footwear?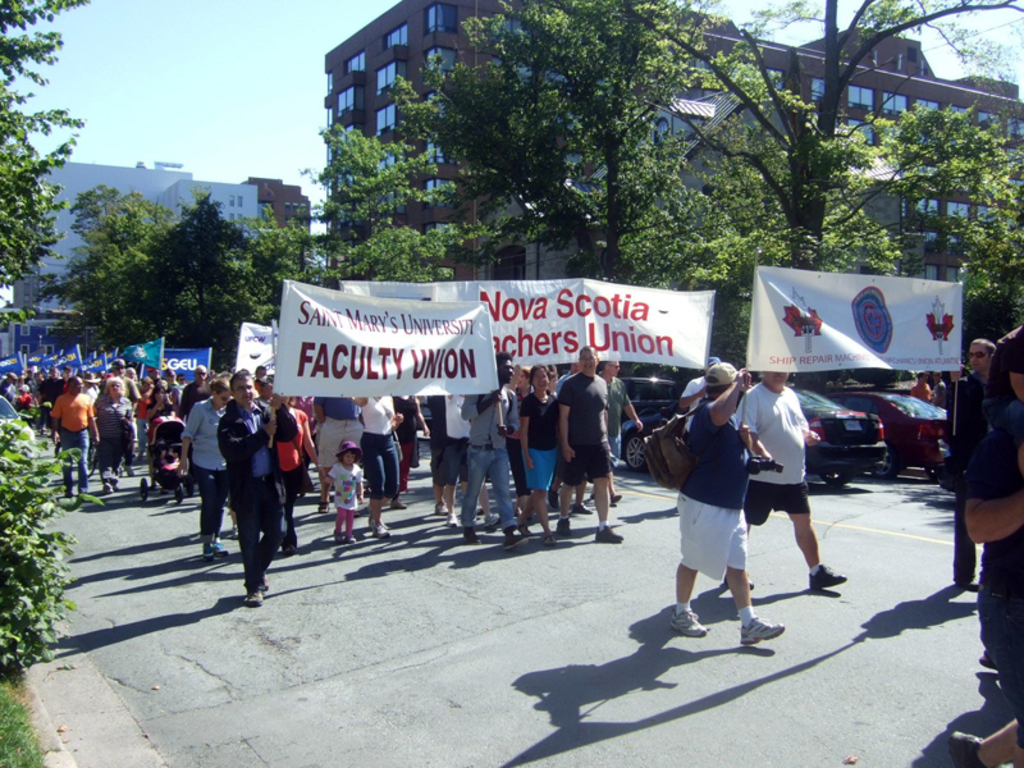
(x1=465, y1=530, x2=477, y2=541)
